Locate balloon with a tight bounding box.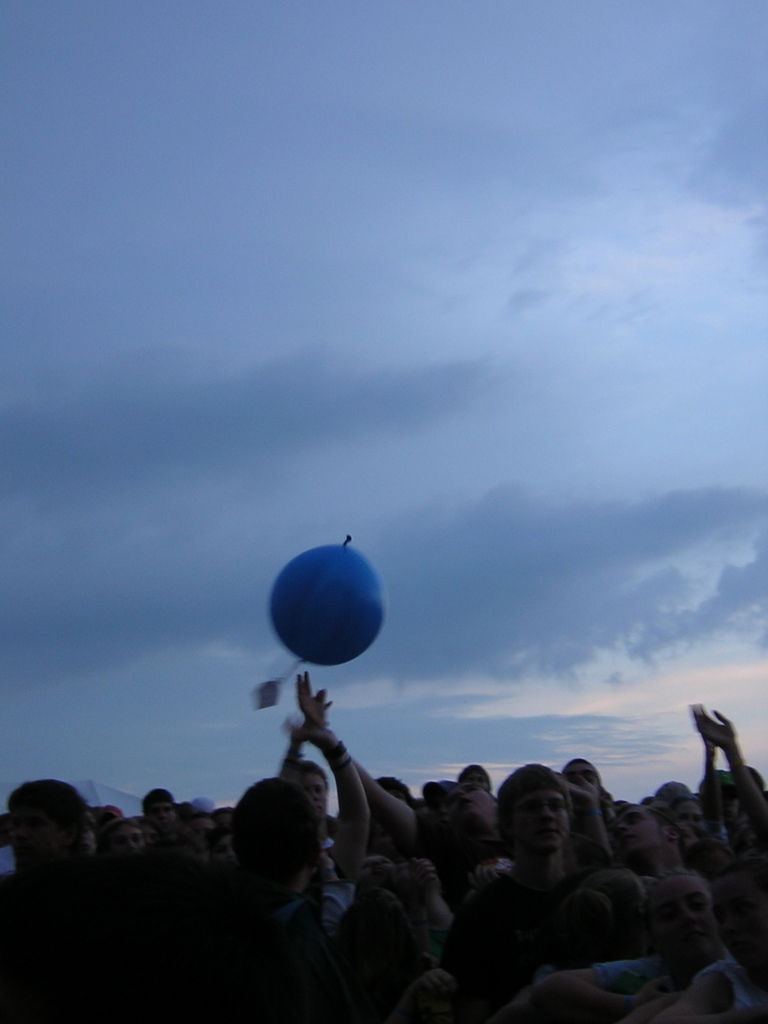
select_region(268, 538, 387, 665).
